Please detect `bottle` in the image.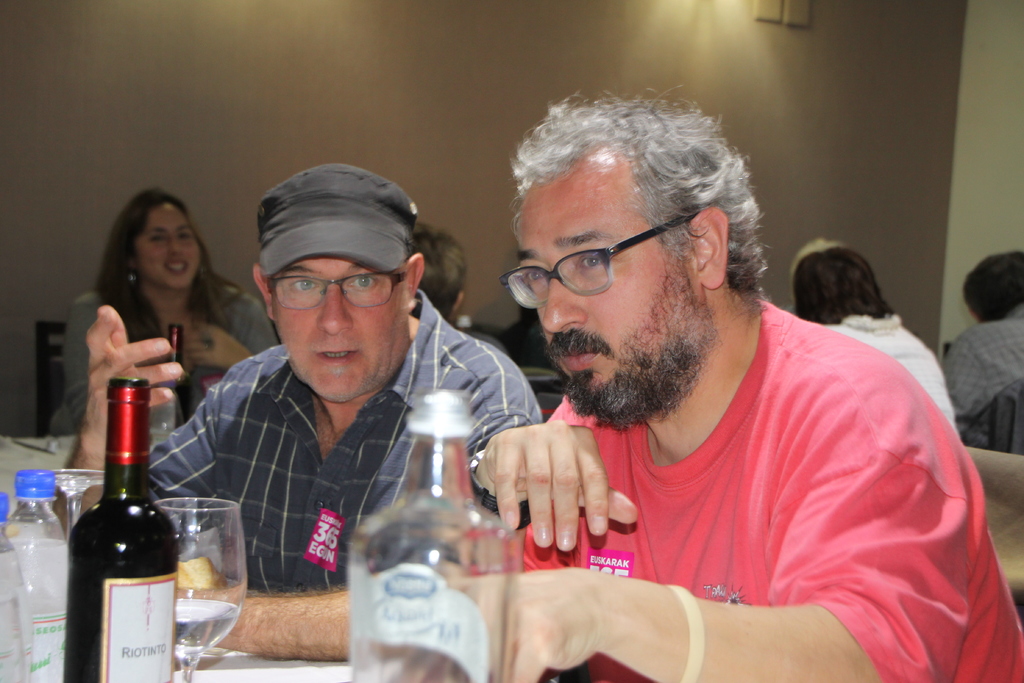
(63, 373, 180, 682).
